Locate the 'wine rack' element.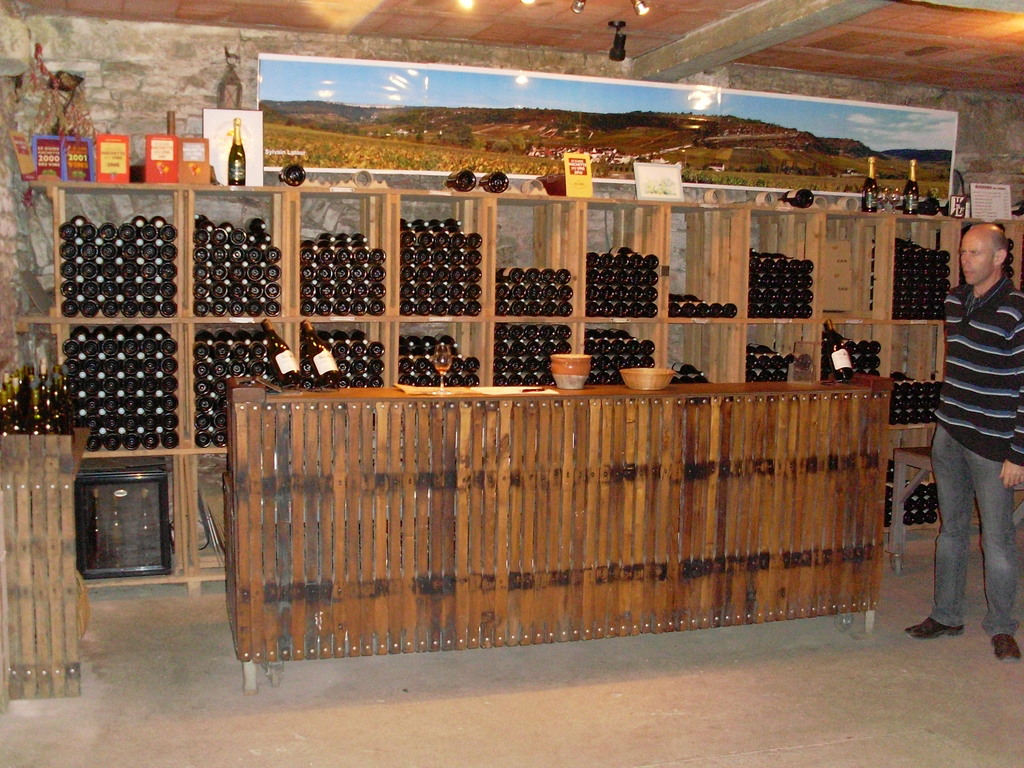
Element bbox: (left=888, top=224, right=957, bottom=314).
